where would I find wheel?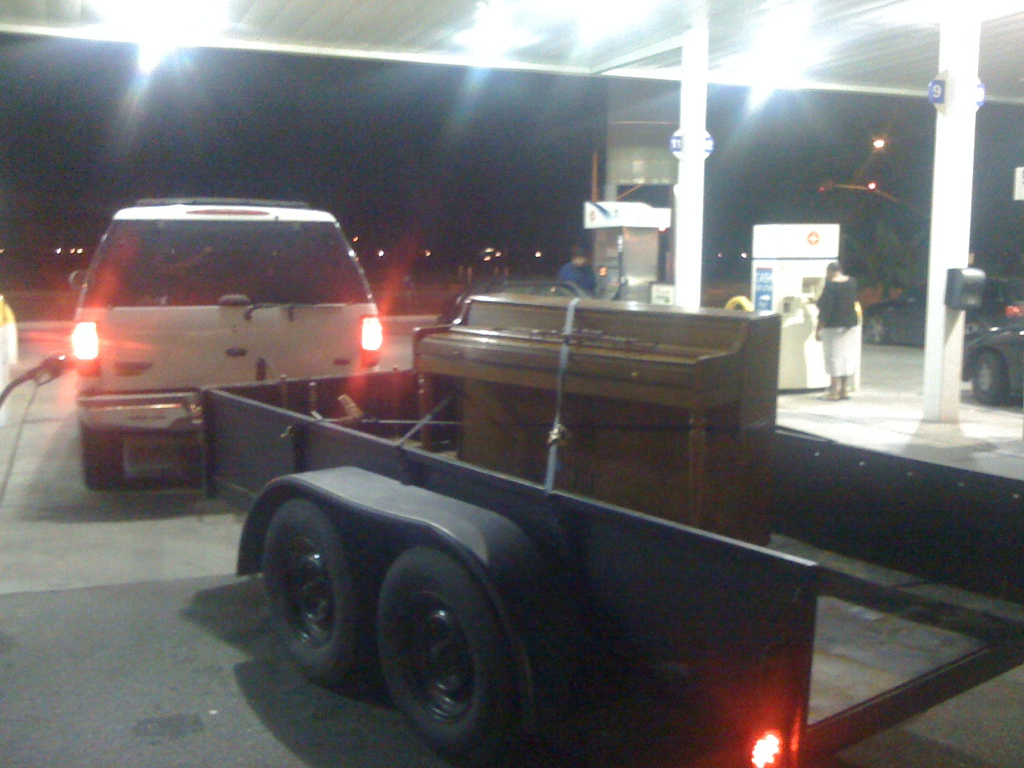
At l=253, t=500, r=392, b=685.
